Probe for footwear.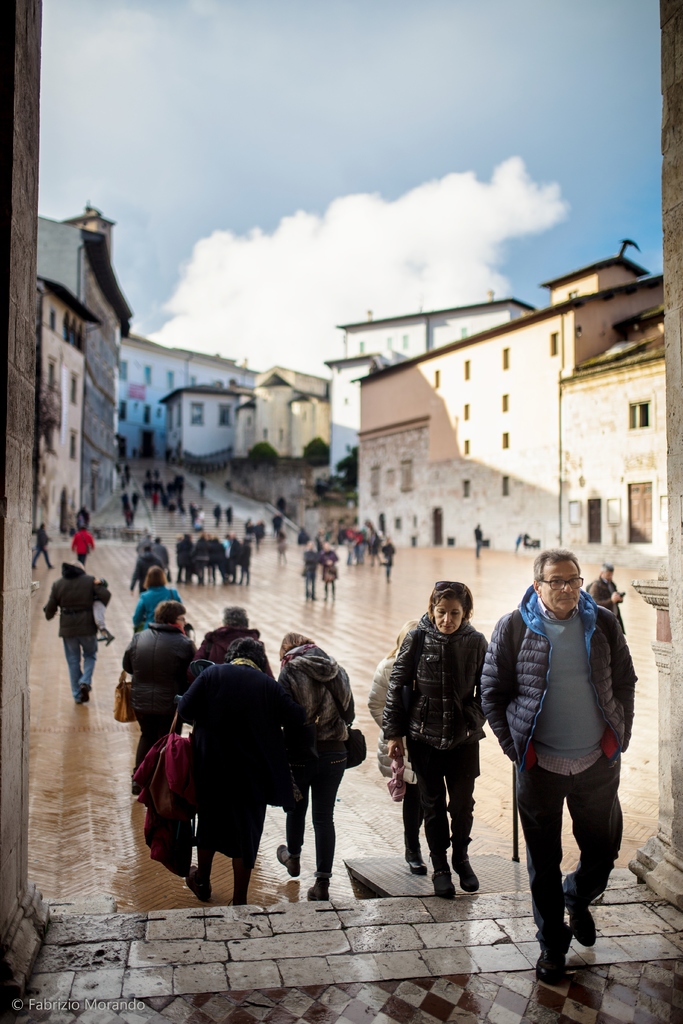
Probe result: left=452, top=858, right=479, bottom=895.
